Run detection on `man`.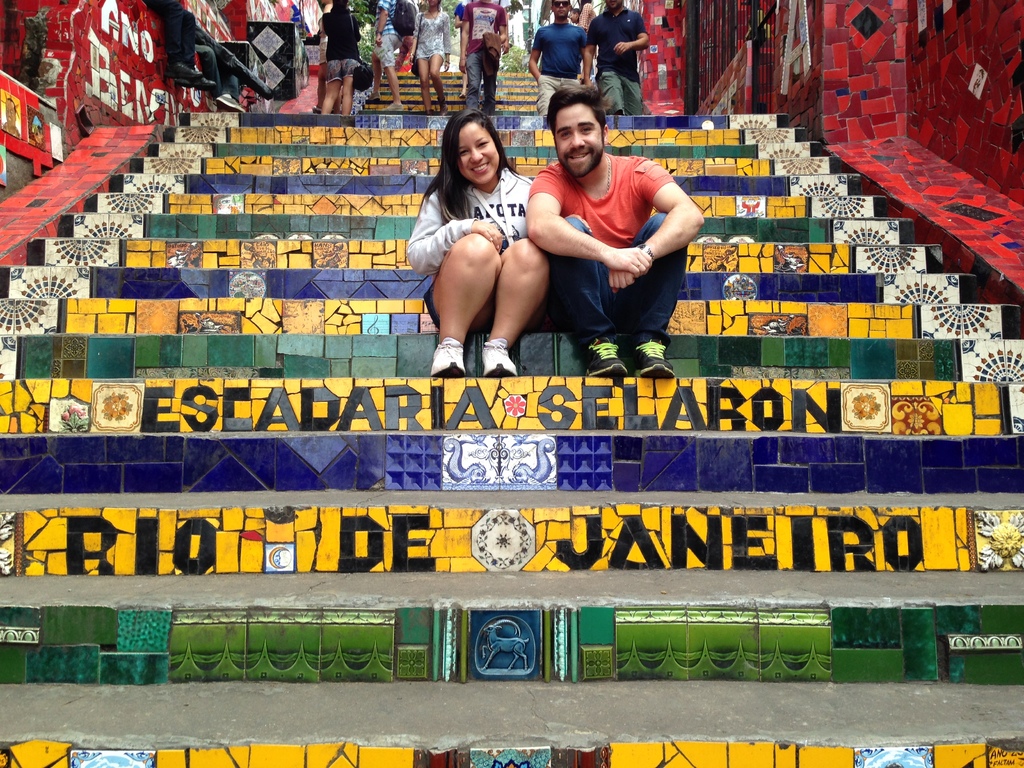
Result: <bbox>523, 102, 707, 362</bbox>.
